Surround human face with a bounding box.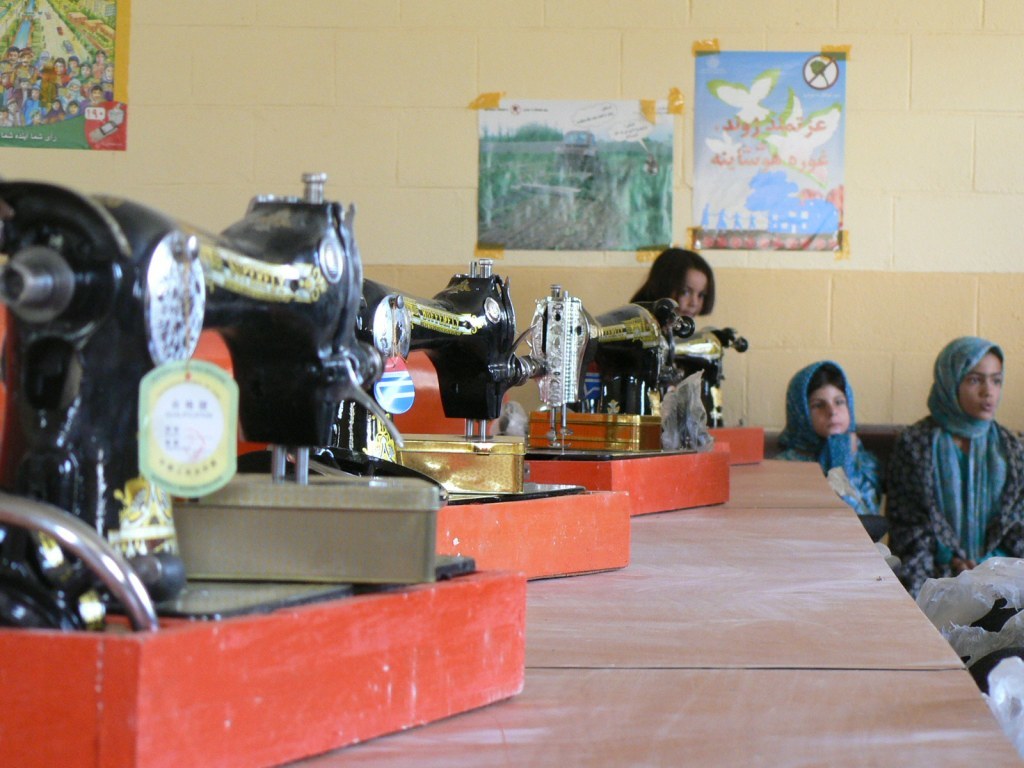
(806,381,848,437).
